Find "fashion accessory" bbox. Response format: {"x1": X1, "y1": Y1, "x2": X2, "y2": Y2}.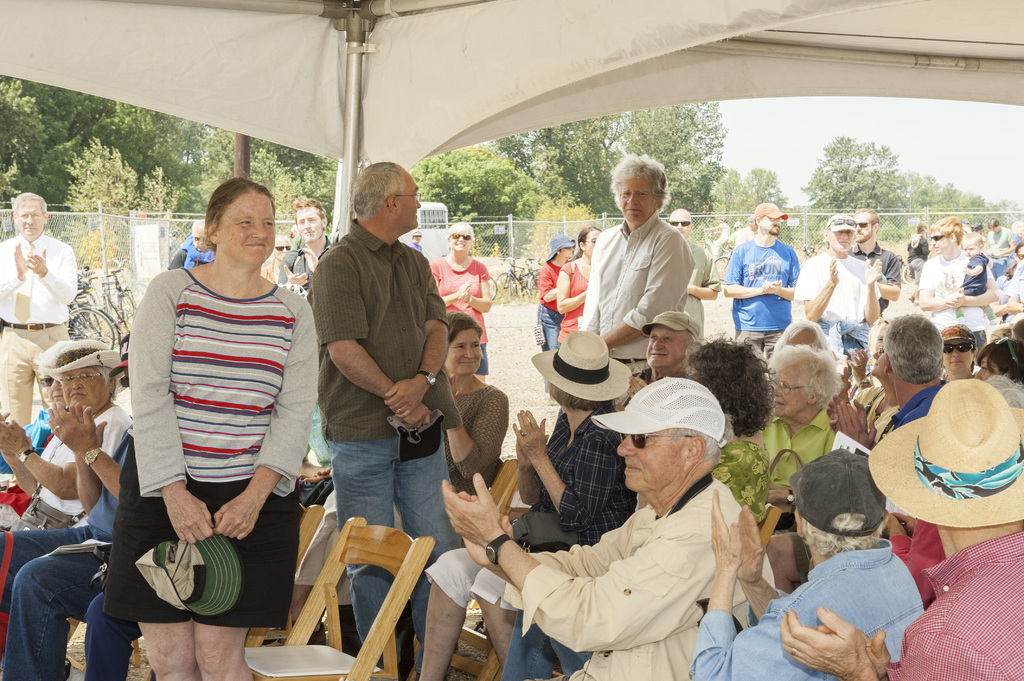
{"x1": 853, "y1": 220, "x2": 876, "y2": 230}.
